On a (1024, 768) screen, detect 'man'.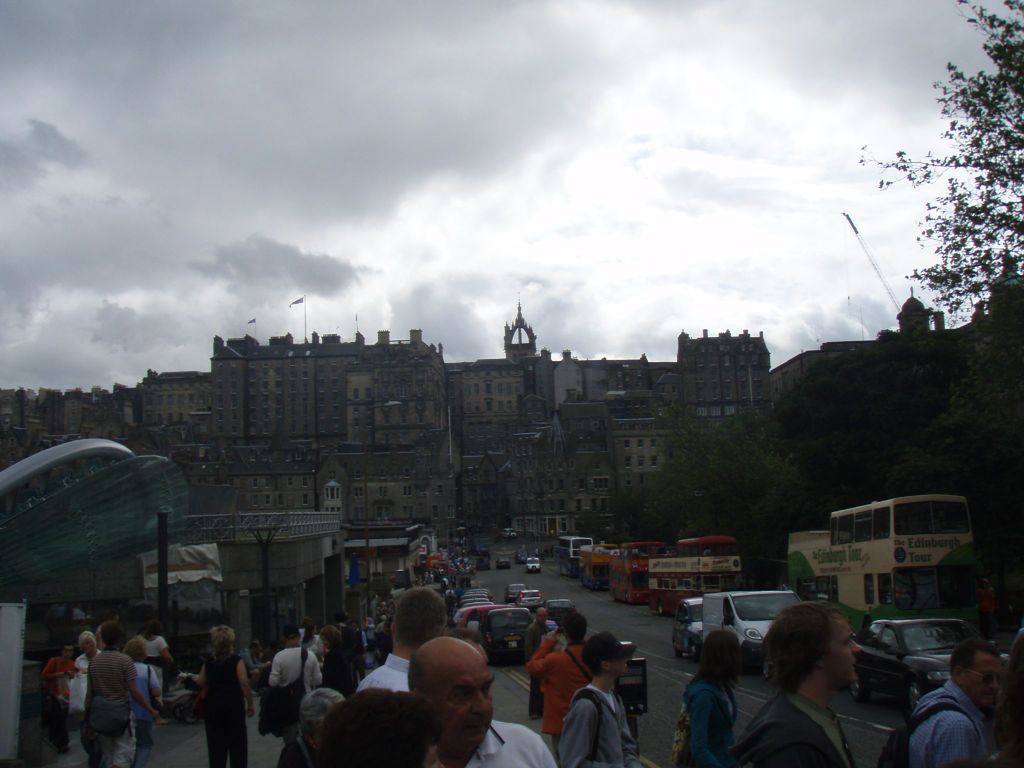
(353,577,454,698).
